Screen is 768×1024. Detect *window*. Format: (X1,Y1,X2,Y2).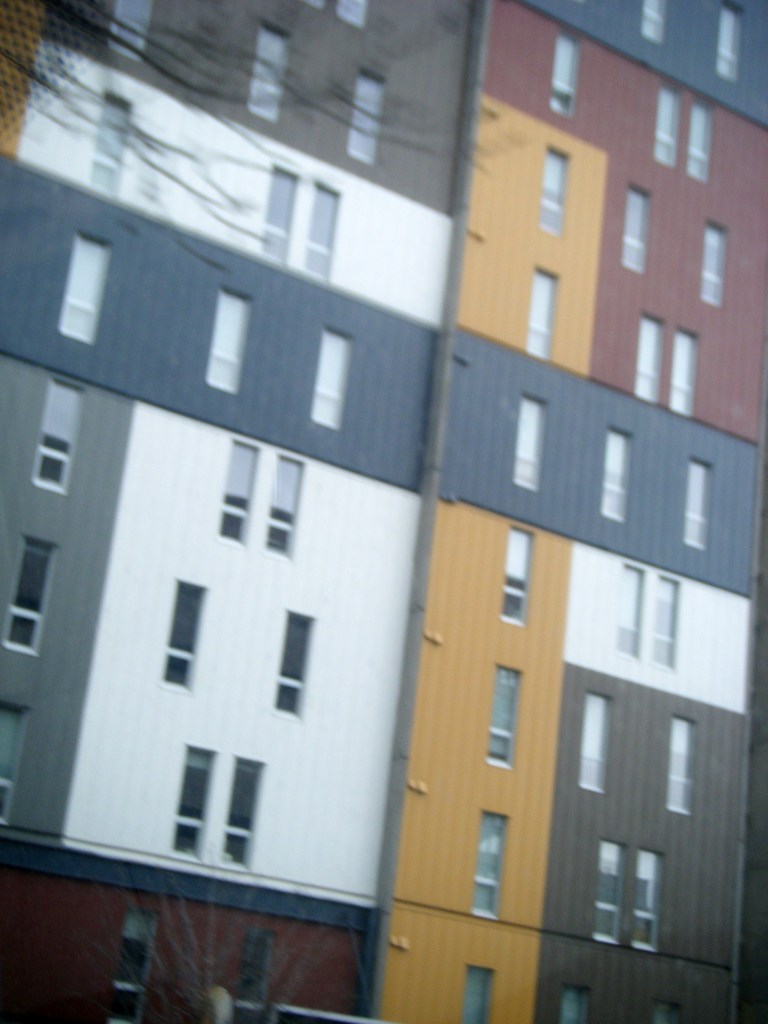
(246,28,296,126).
